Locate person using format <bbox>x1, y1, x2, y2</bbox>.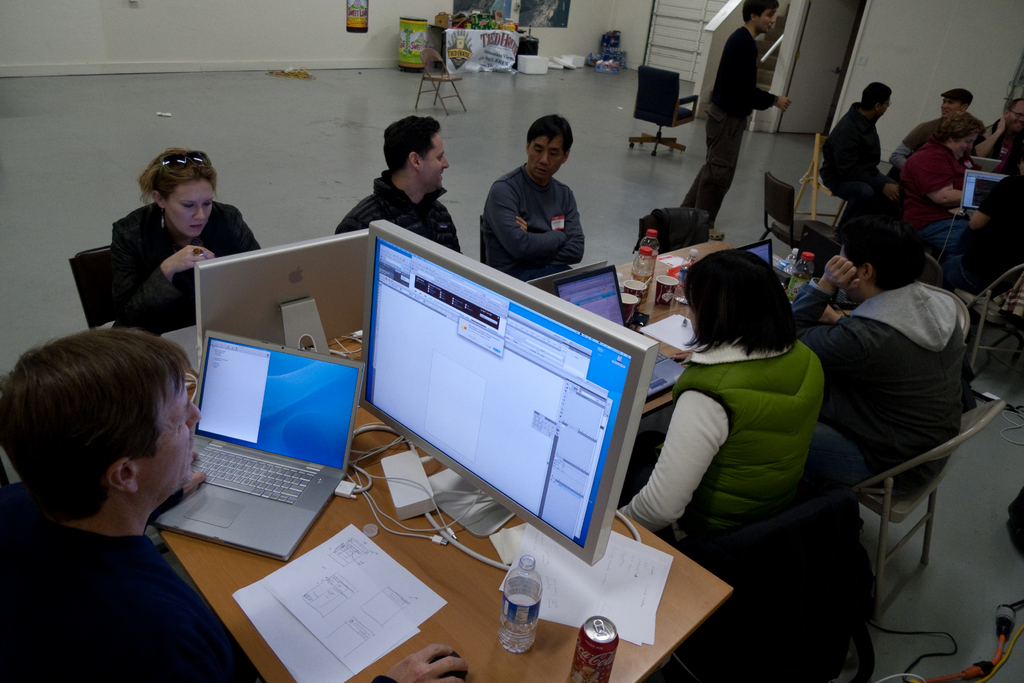
<bbox>683, 0, 792, 240</bbox>.
